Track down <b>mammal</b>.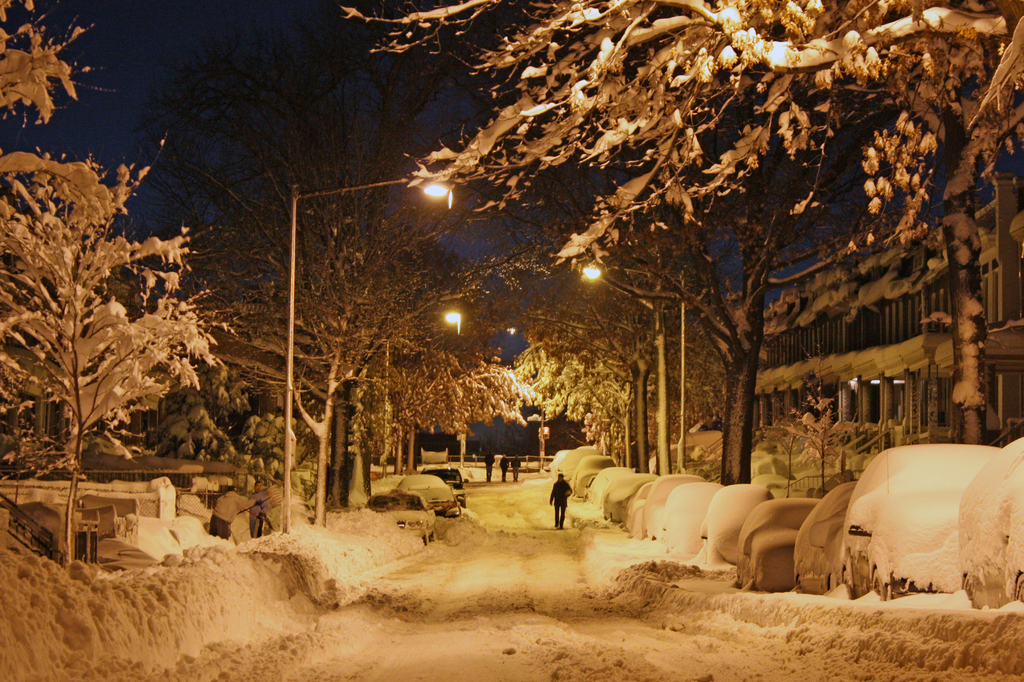
Tracked to x1=249 y1=479 x2=262 y2=537.
